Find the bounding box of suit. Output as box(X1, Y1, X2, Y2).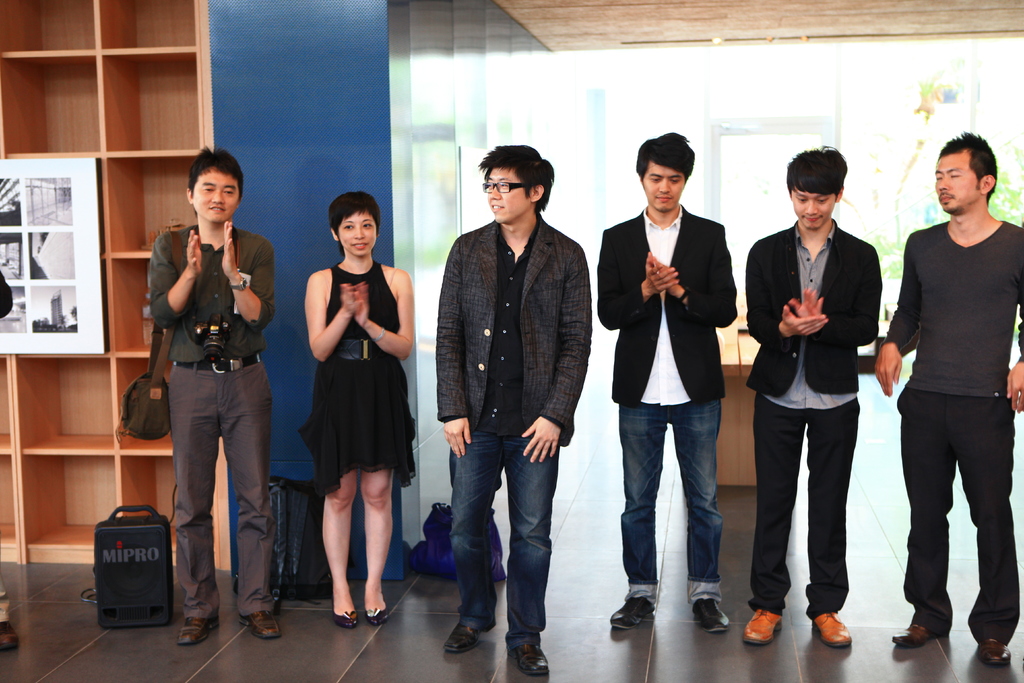
box(432, 215, 593, 452).
